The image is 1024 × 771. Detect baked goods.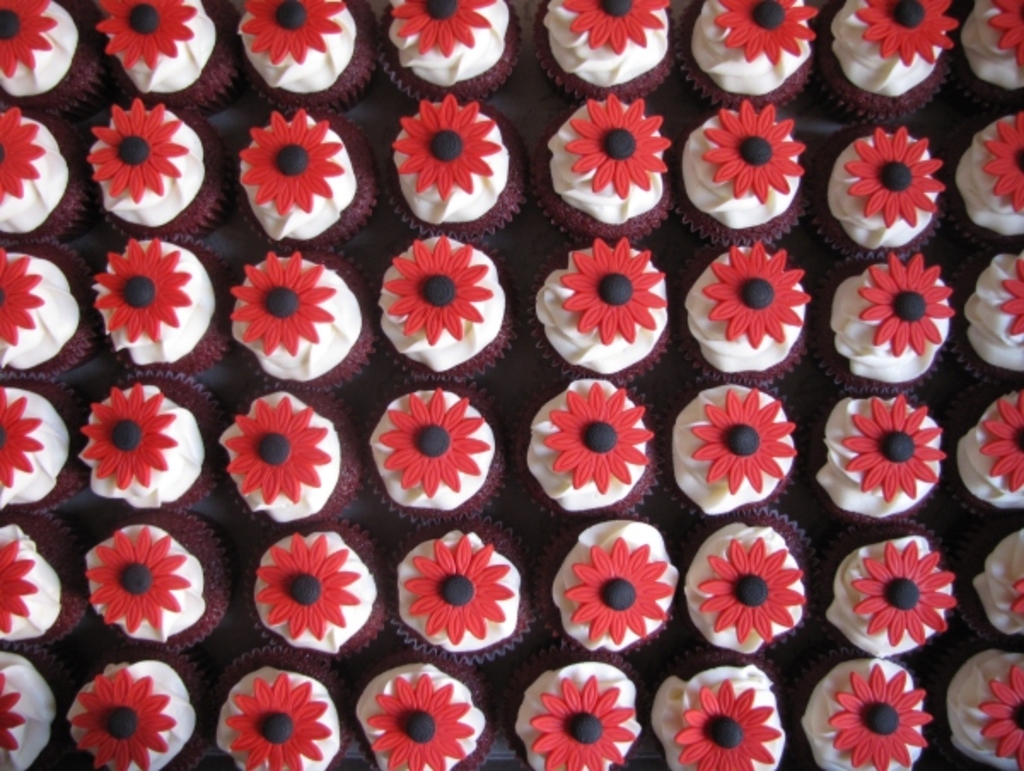
Detection: bbox=[674, 99, 807, 249].
